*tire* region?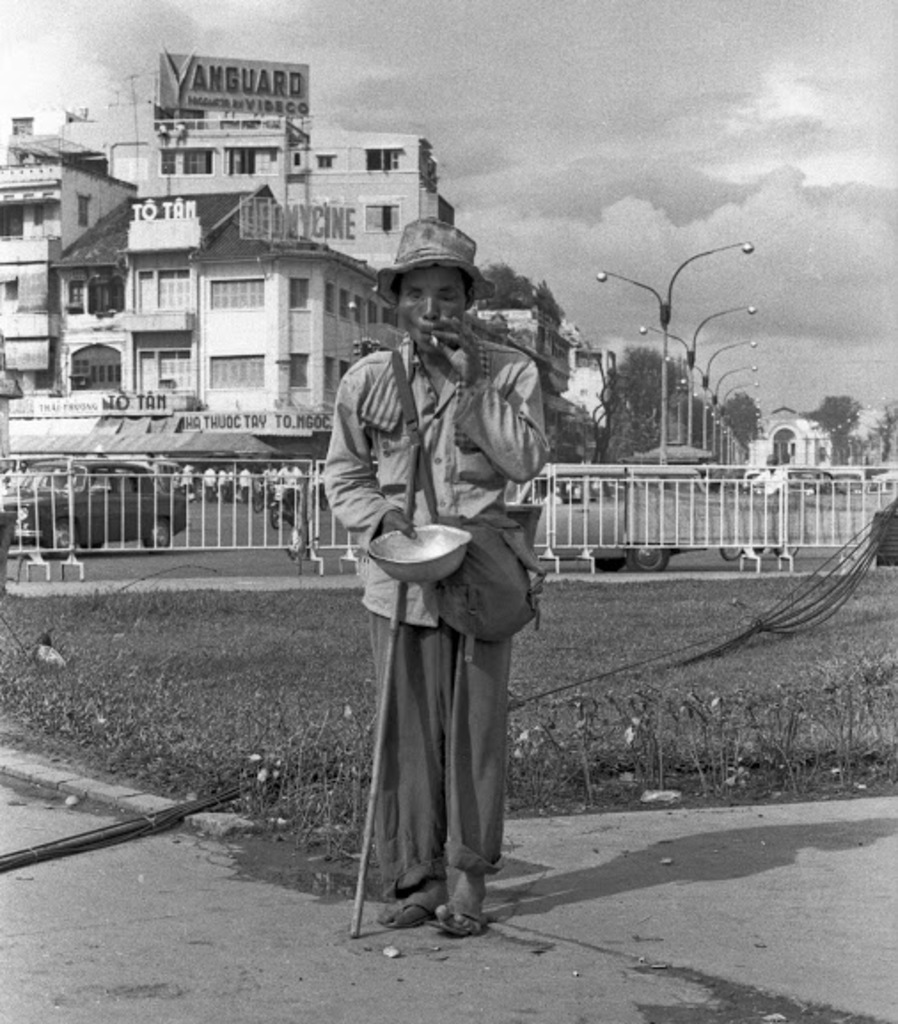
pyautogui.locateOnScreen(776, 541, 799, 557)
